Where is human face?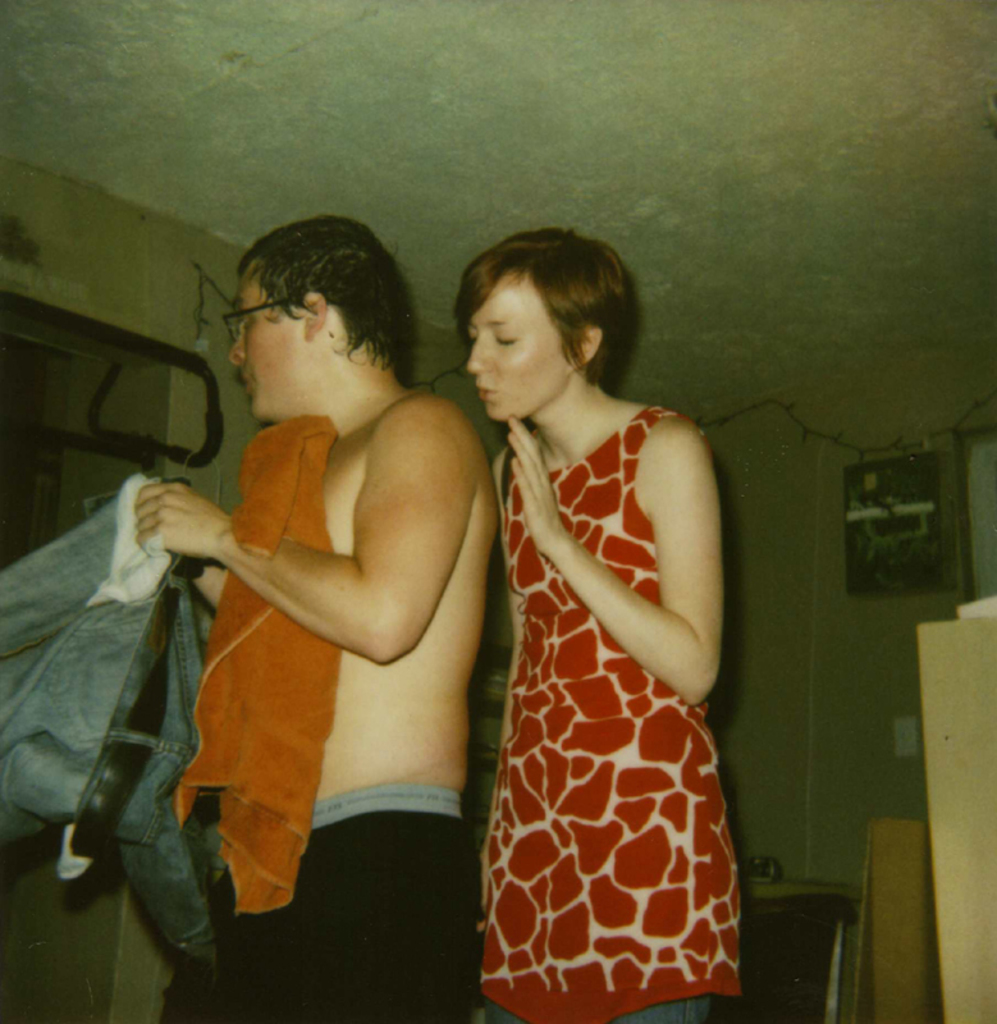
l=458, t=270, r=571, b=424.
